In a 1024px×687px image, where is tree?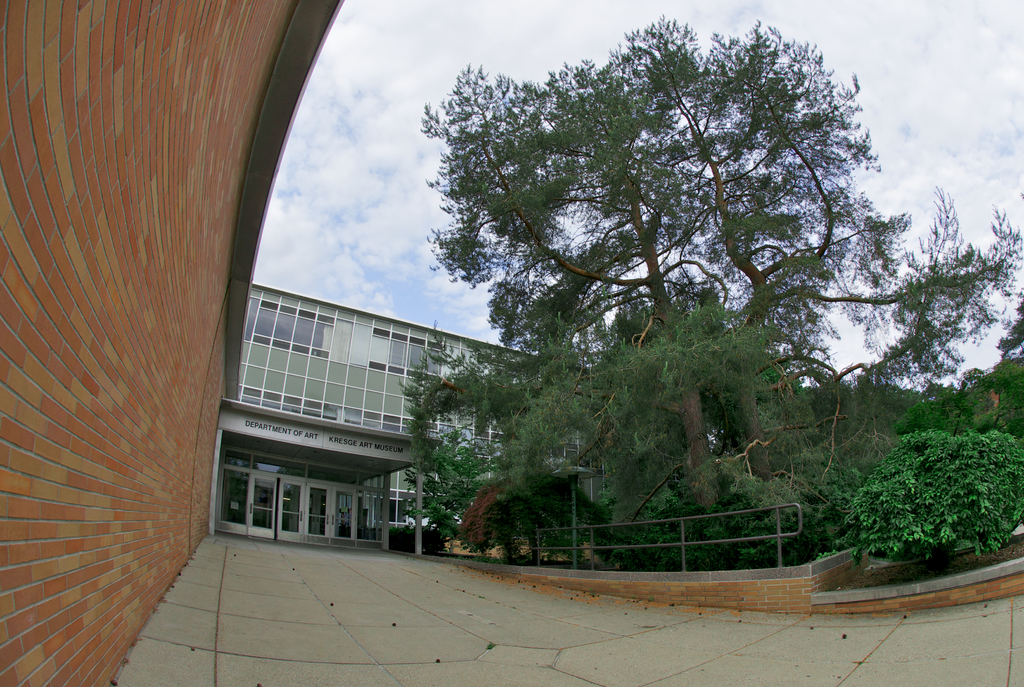
select_region(585, 284, 680, 527).
